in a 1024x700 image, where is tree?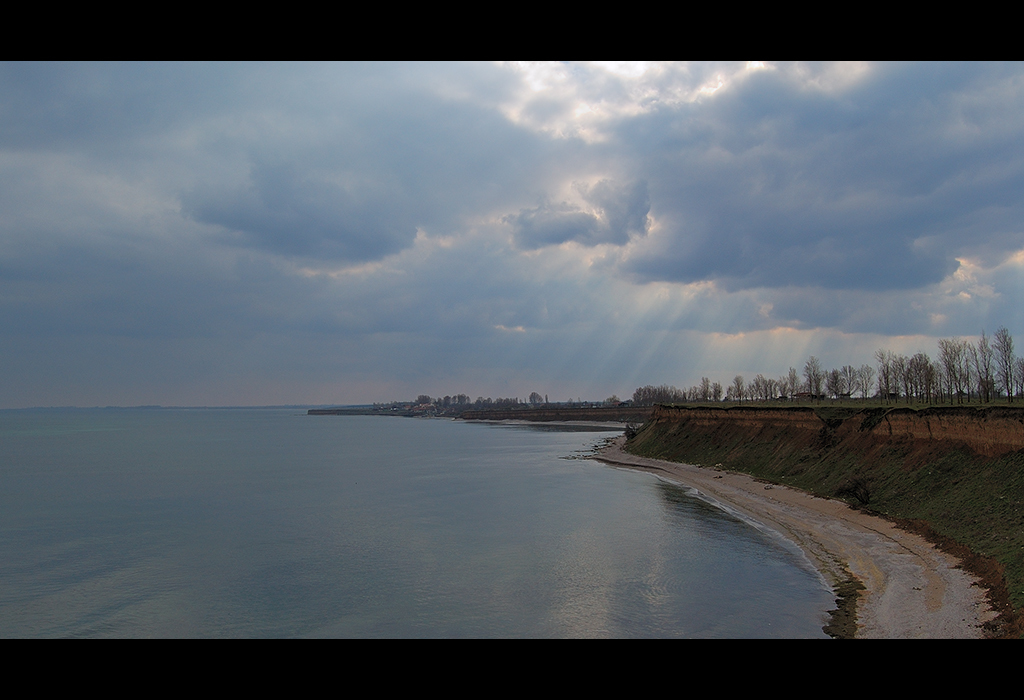
(left=979, top=333, right=997, bottom=409).
